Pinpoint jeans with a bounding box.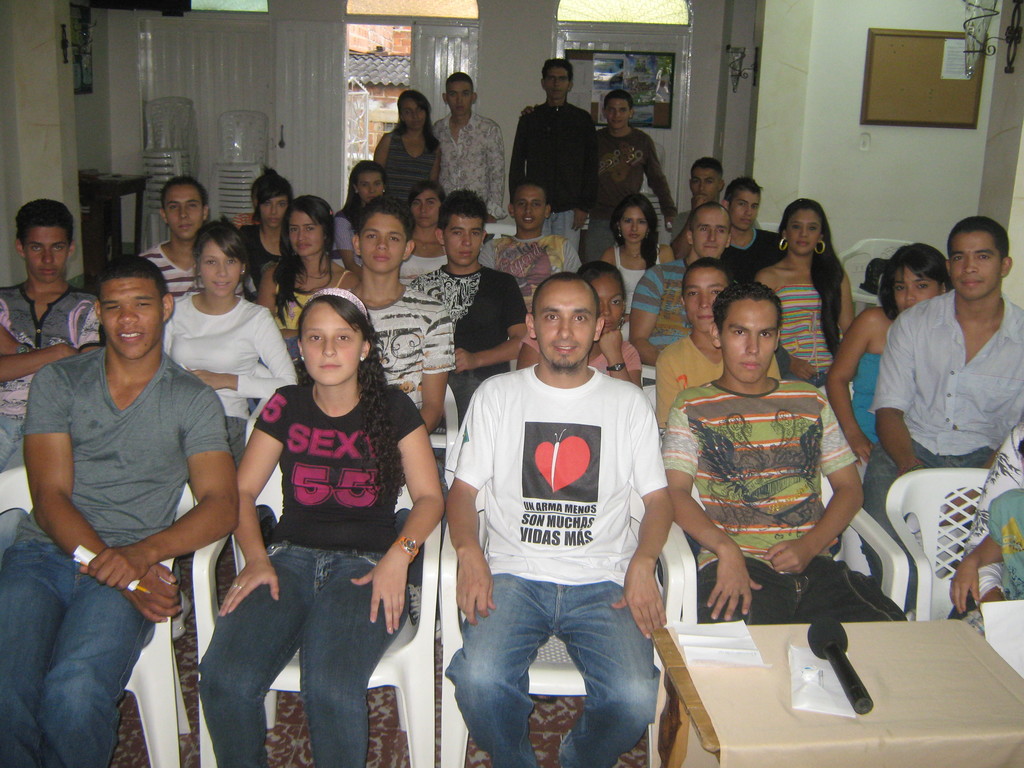
(449,359,508,428).
